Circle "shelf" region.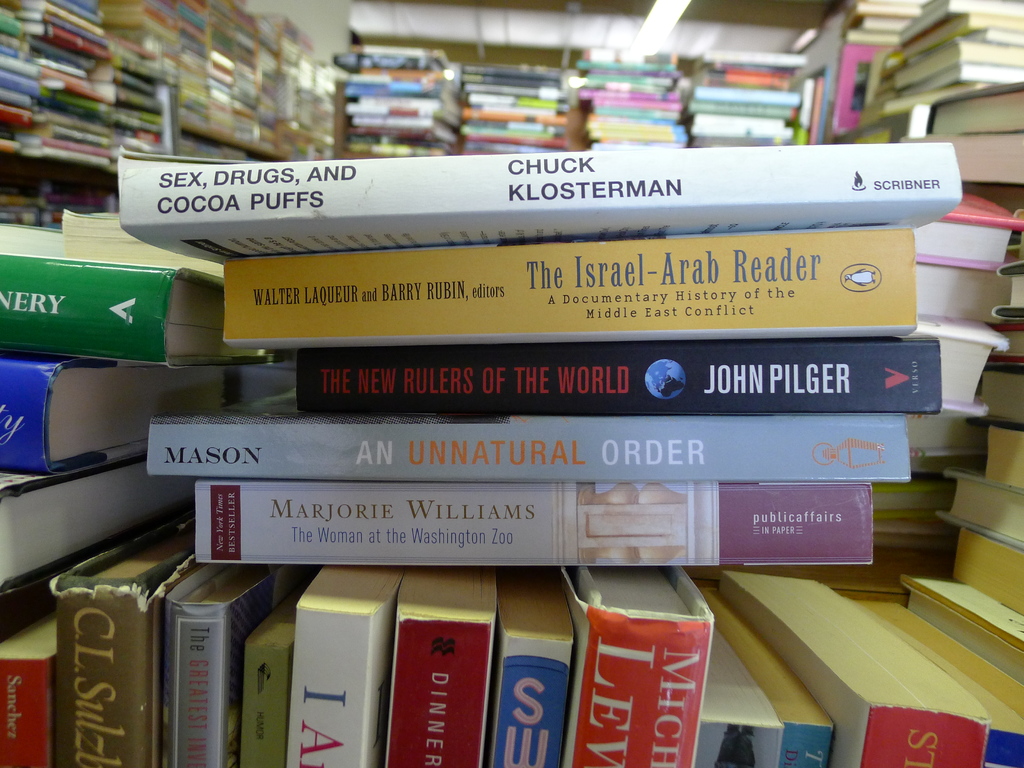
Region: (left=173, top=0, right=332, bottom=168).
